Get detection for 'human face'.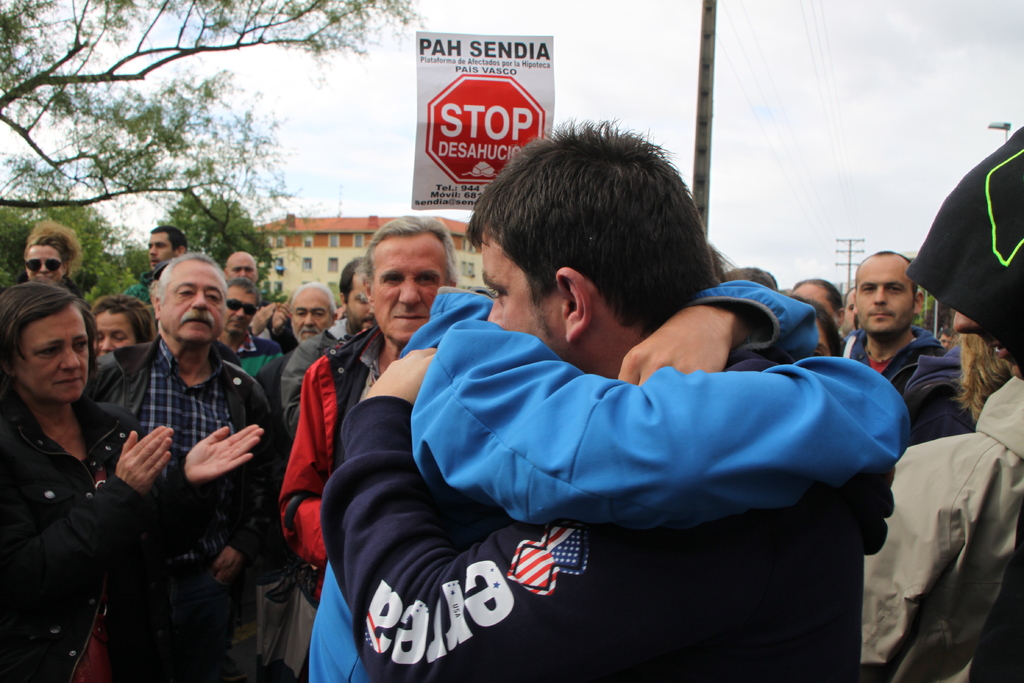
Detection: detection(349, 272, 372, 333).
